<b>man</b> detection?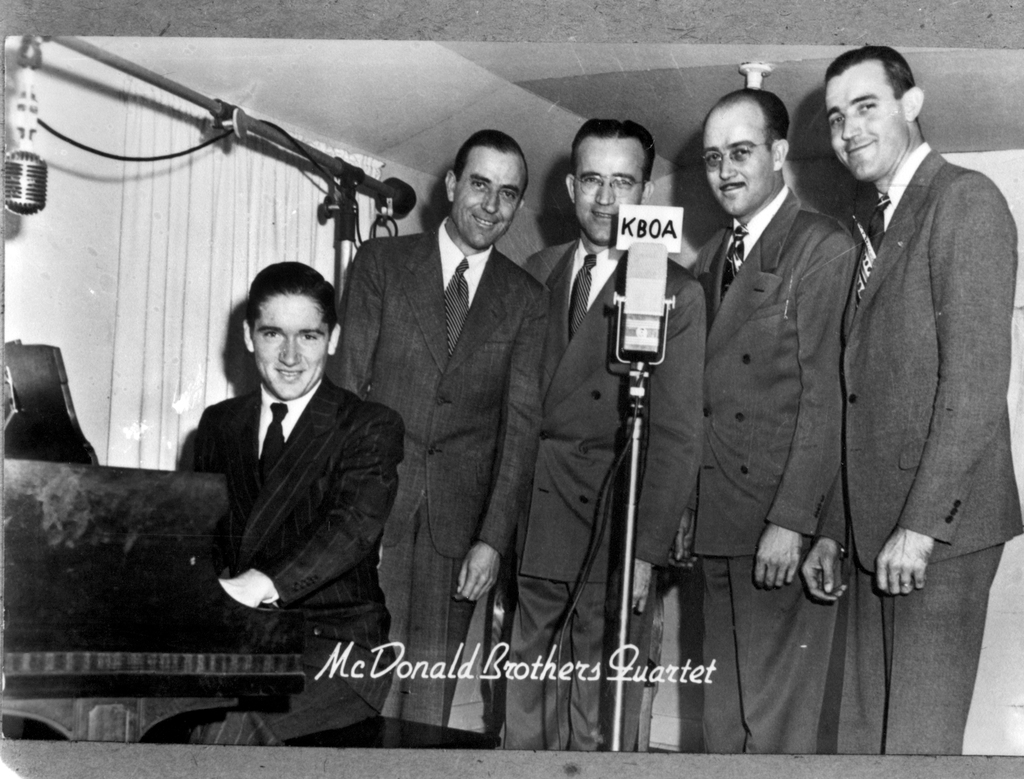
500, 120, 706, 750
